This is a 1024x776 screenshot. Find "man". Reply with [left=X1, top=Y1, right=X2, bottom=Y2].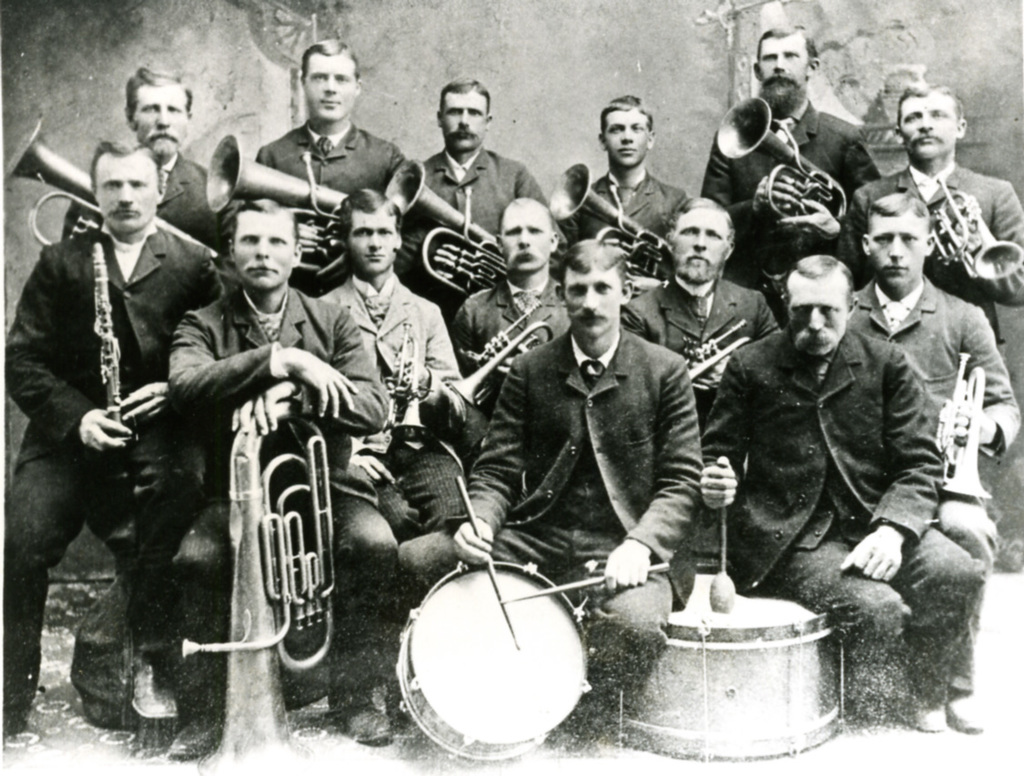
[left=21, top=85, right=235, bottom=743].
